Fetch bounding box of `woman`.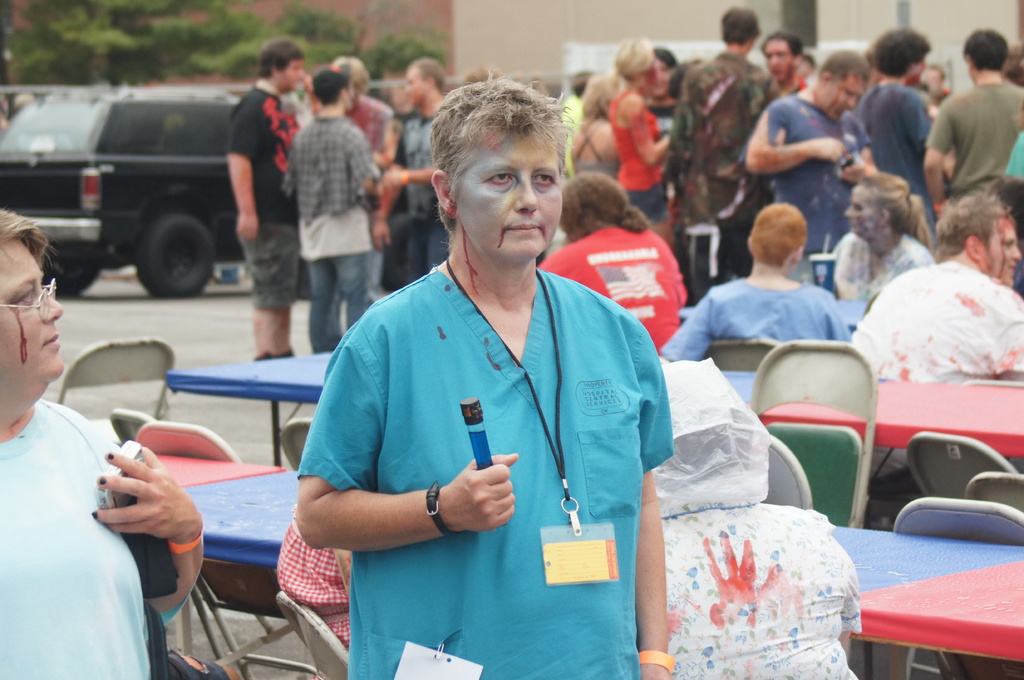
Bbox: Rect(4, 258, 190, 679).
